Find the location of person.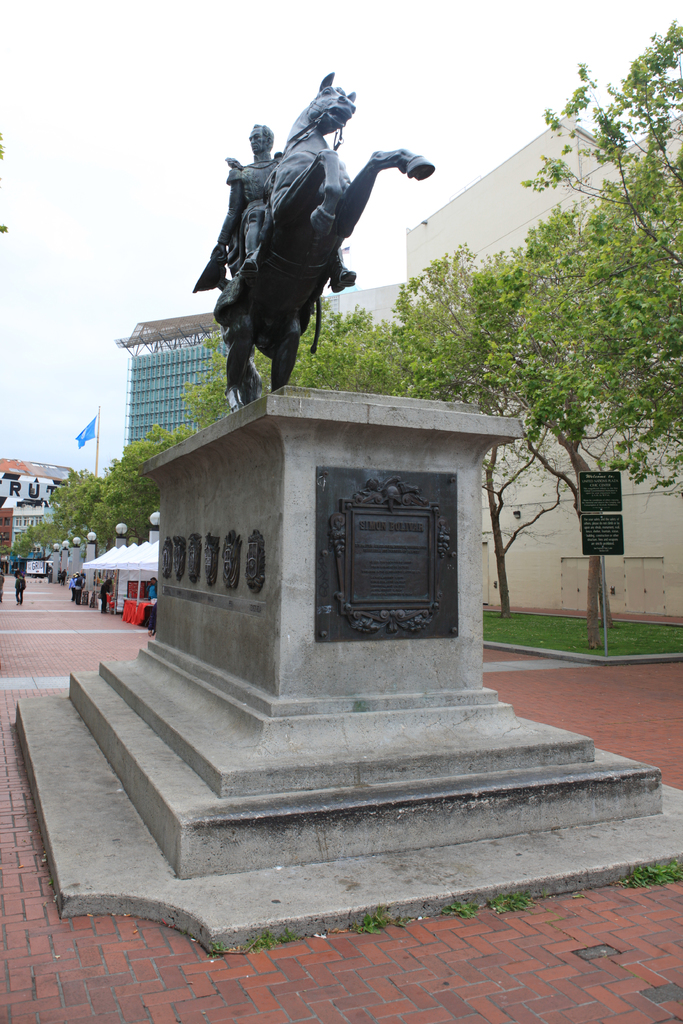
Location: x1=189, y1=87, x2=391, y2=391.
